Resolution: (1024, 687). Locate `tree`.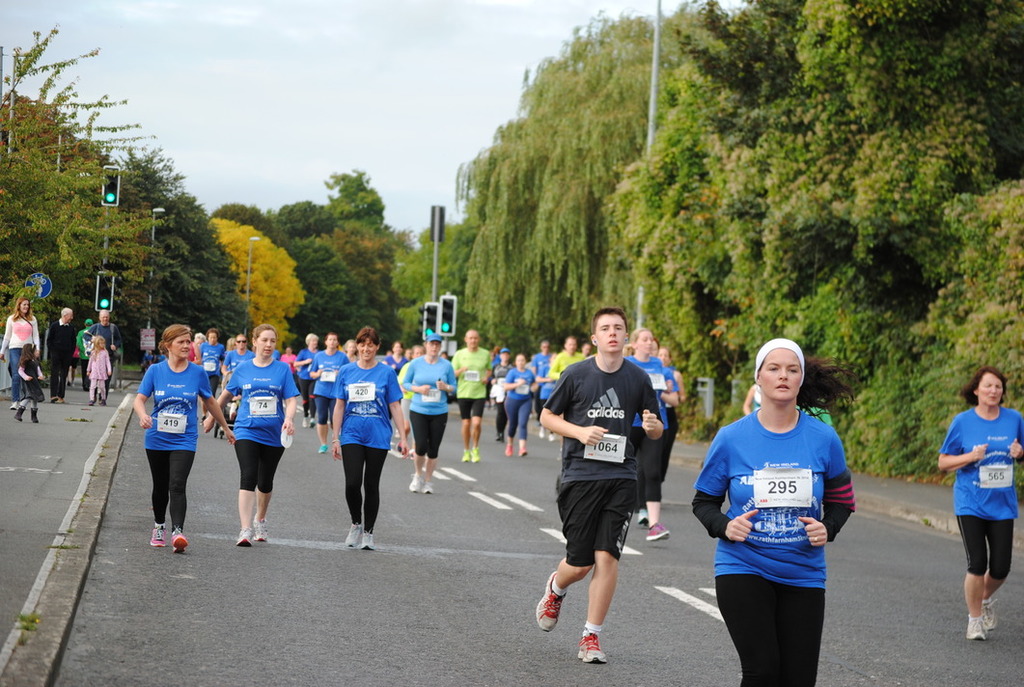
{"x1": 0, "y1": 15, "x2": 146, "y2": 350}.
